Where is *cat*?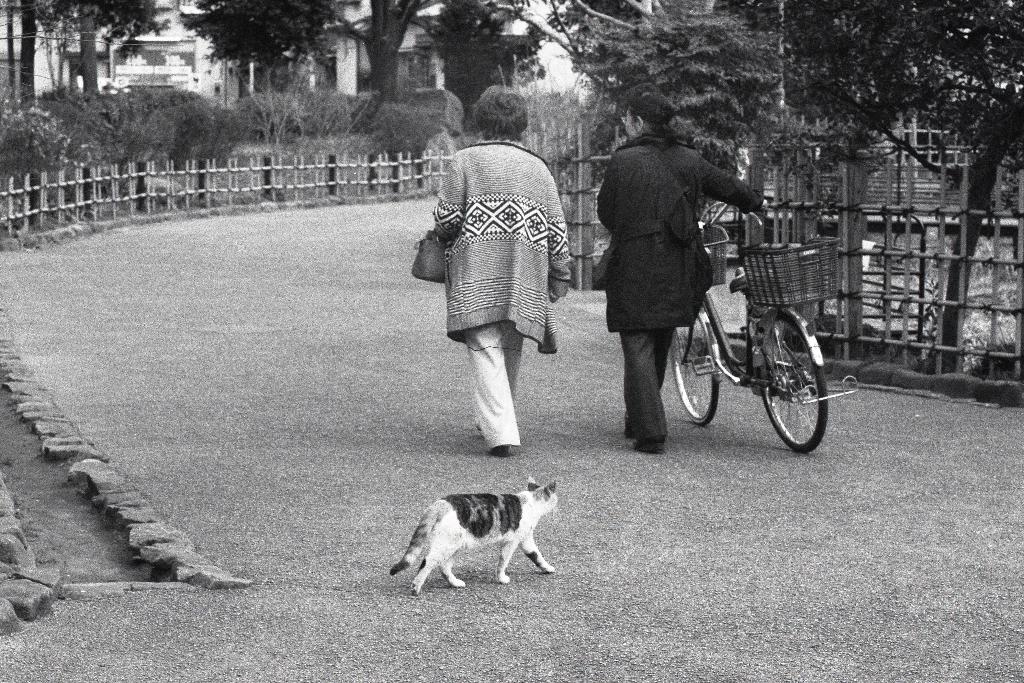
(left=386, top=474, right=559, bottom=594).
